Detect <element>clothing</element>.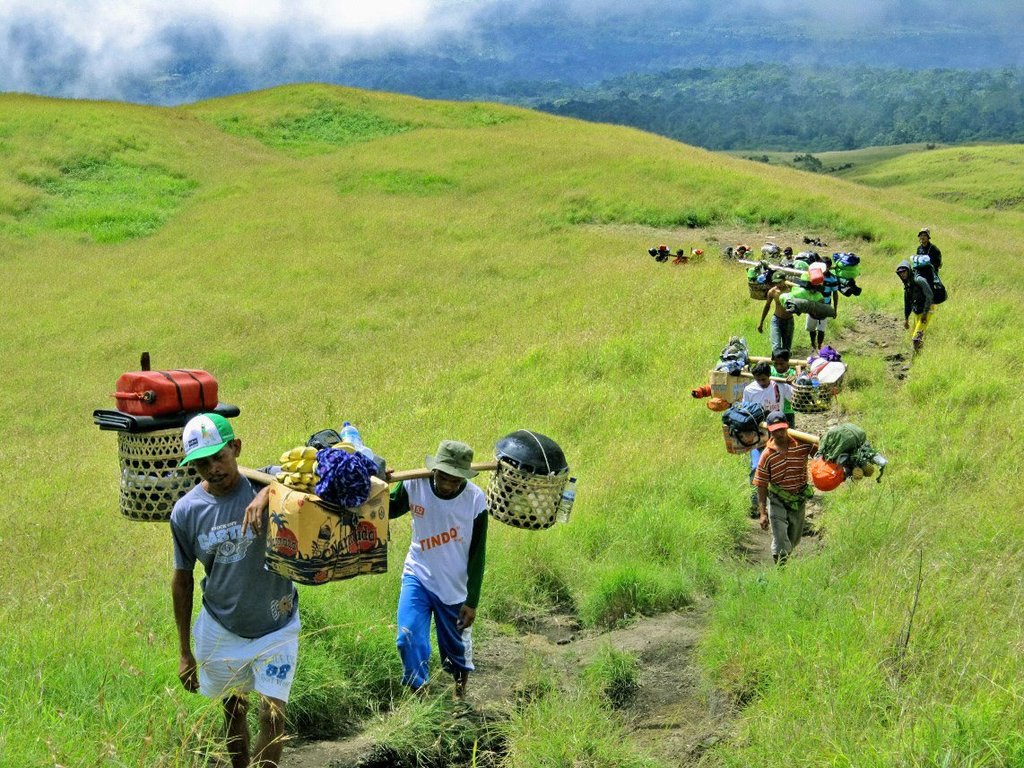
Detected at rect(768, 367, 798, 419).
